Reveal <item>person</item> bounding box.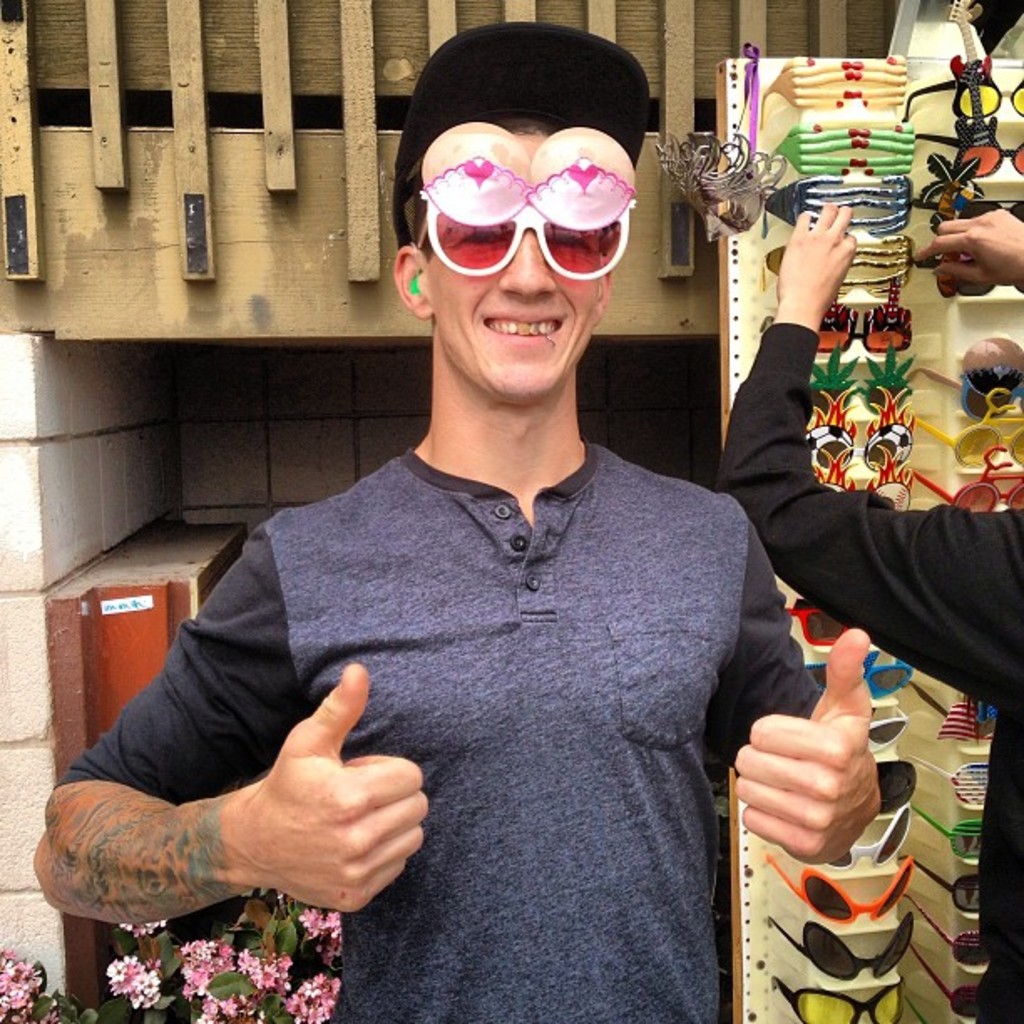
Revealed: bbox=(117, 92, 823, 996).
